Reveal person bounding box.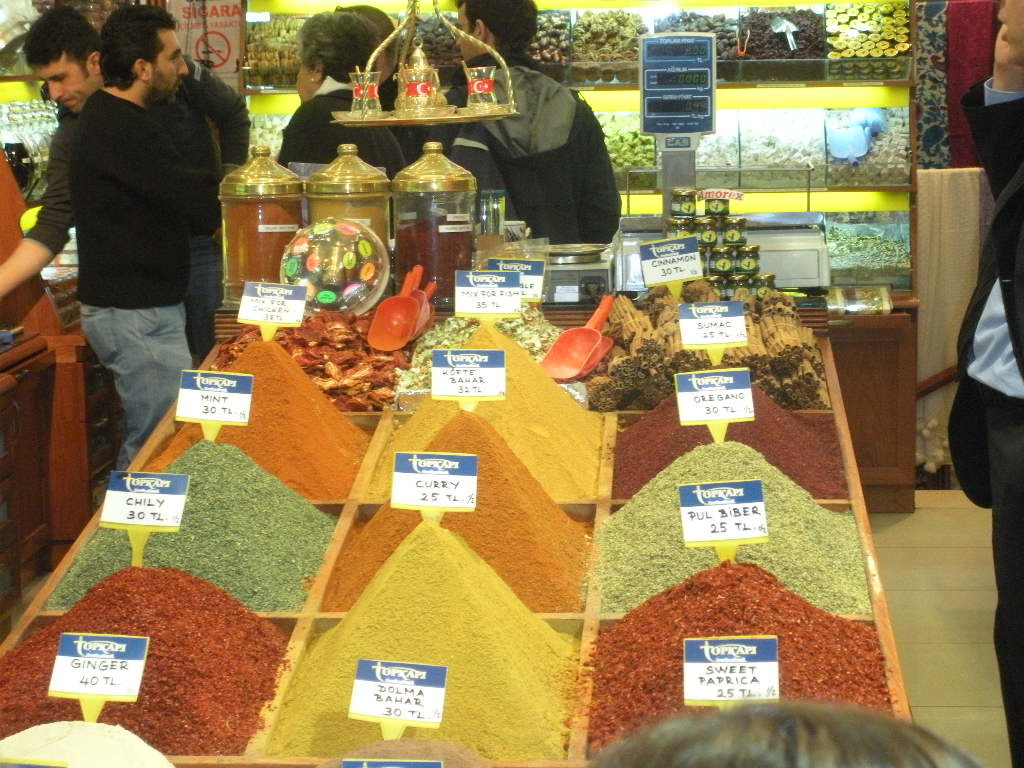
Revealed: detection(0, 0, 246, 358).
